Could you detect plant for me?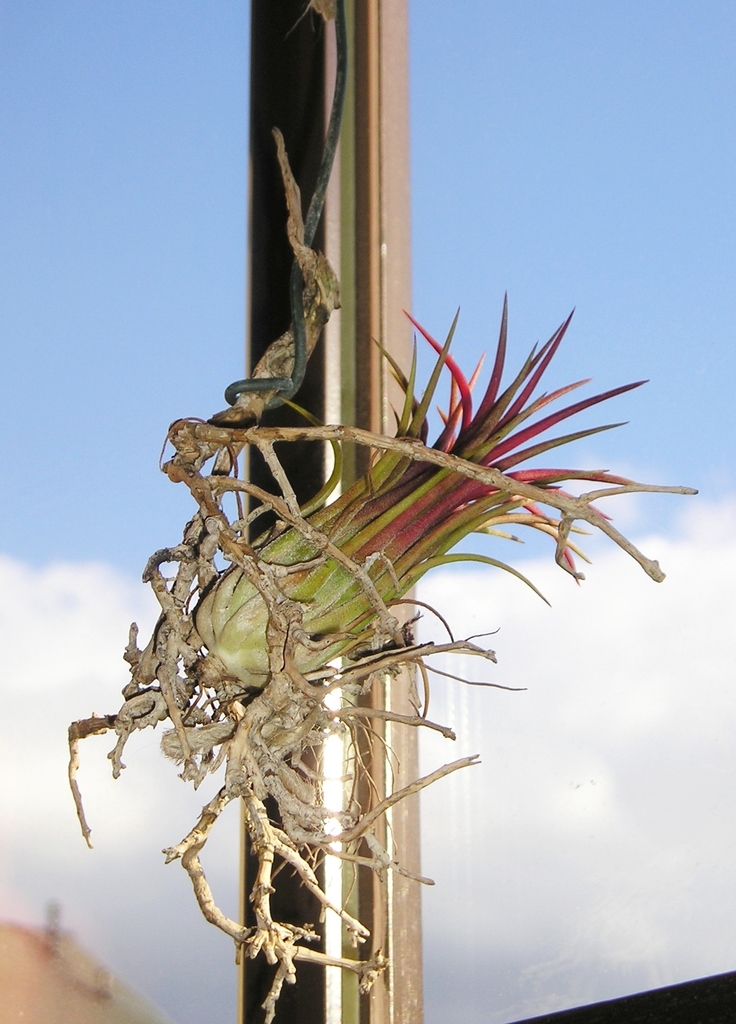
Detection result: x1=65 y1=127 x2=699 y2=1023.
